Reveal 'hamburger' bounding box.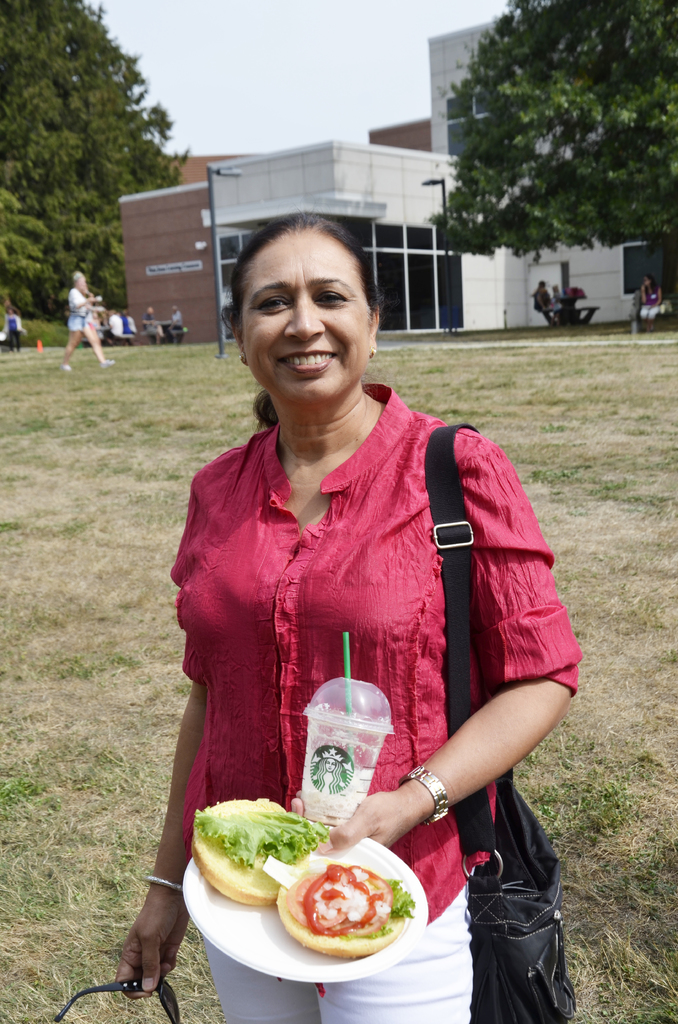
Revealed: box=[195, 798, 417, 959].
